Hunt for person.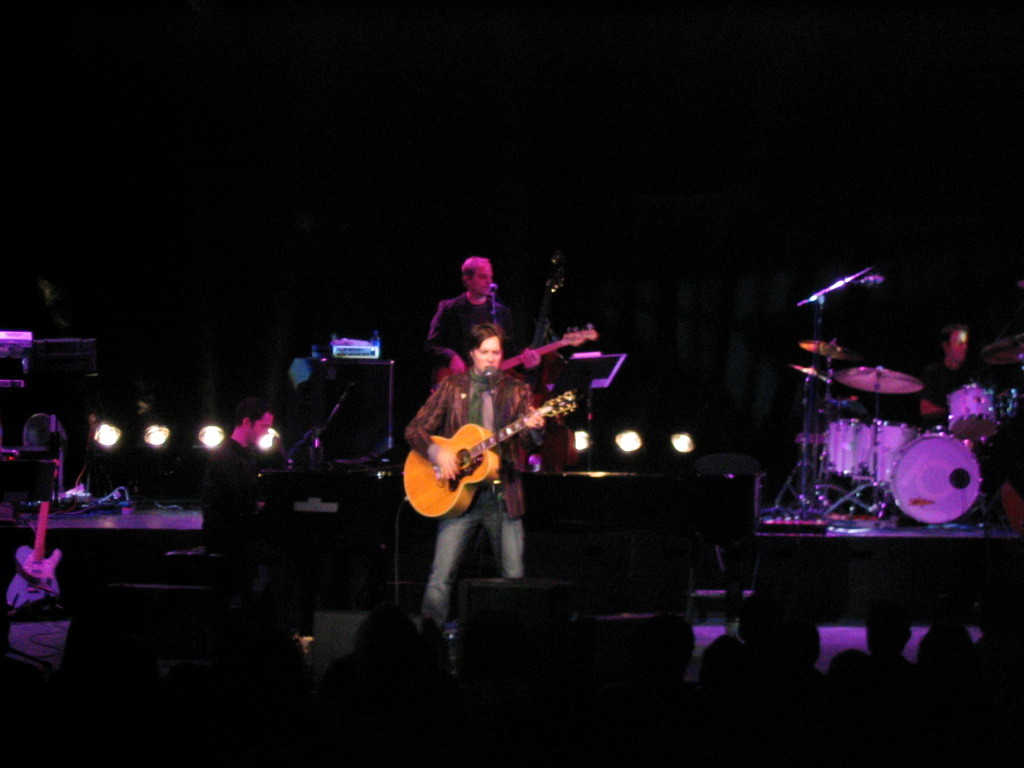
Hunted down at Rect(424, 253, 542, 375).
